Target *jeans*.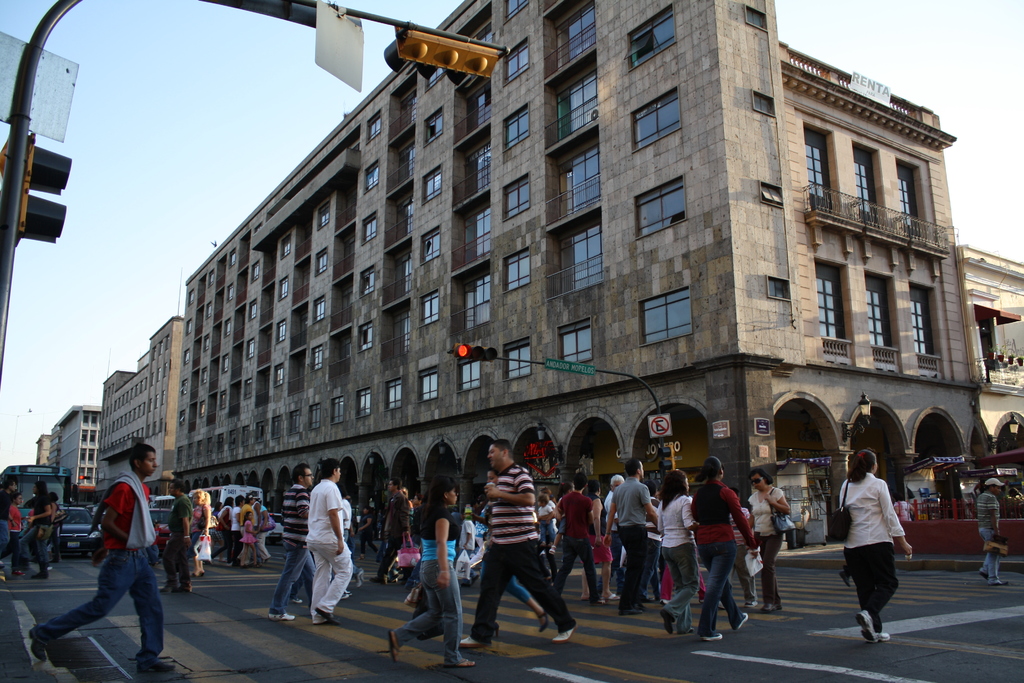
Target region: Rect(58, 557, 160, 670).
